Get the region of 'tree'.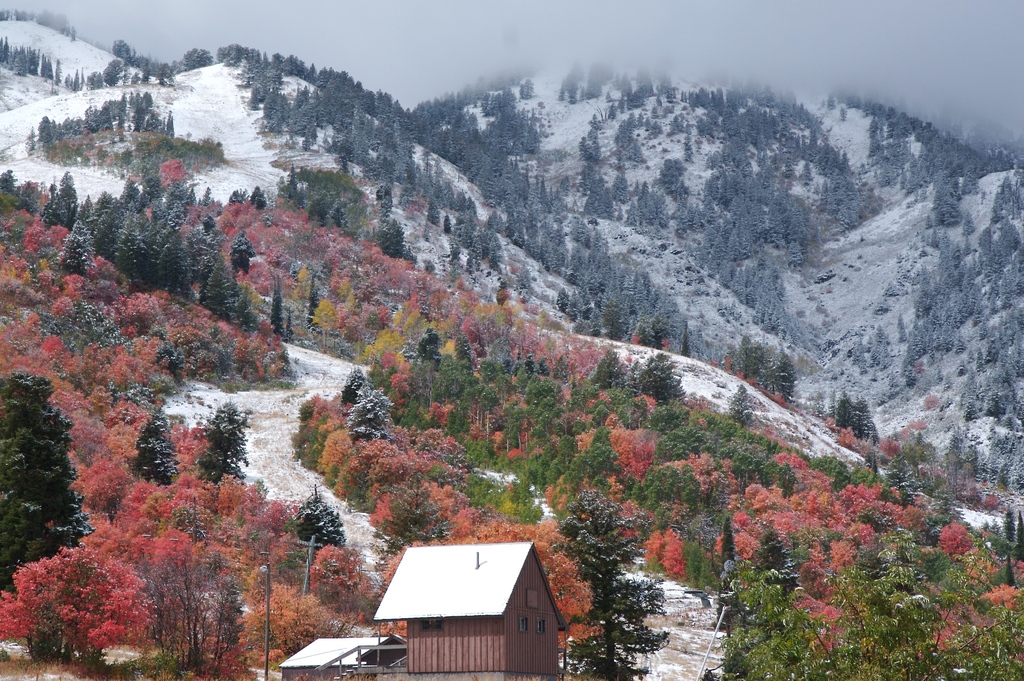
[561,469,666,654].
